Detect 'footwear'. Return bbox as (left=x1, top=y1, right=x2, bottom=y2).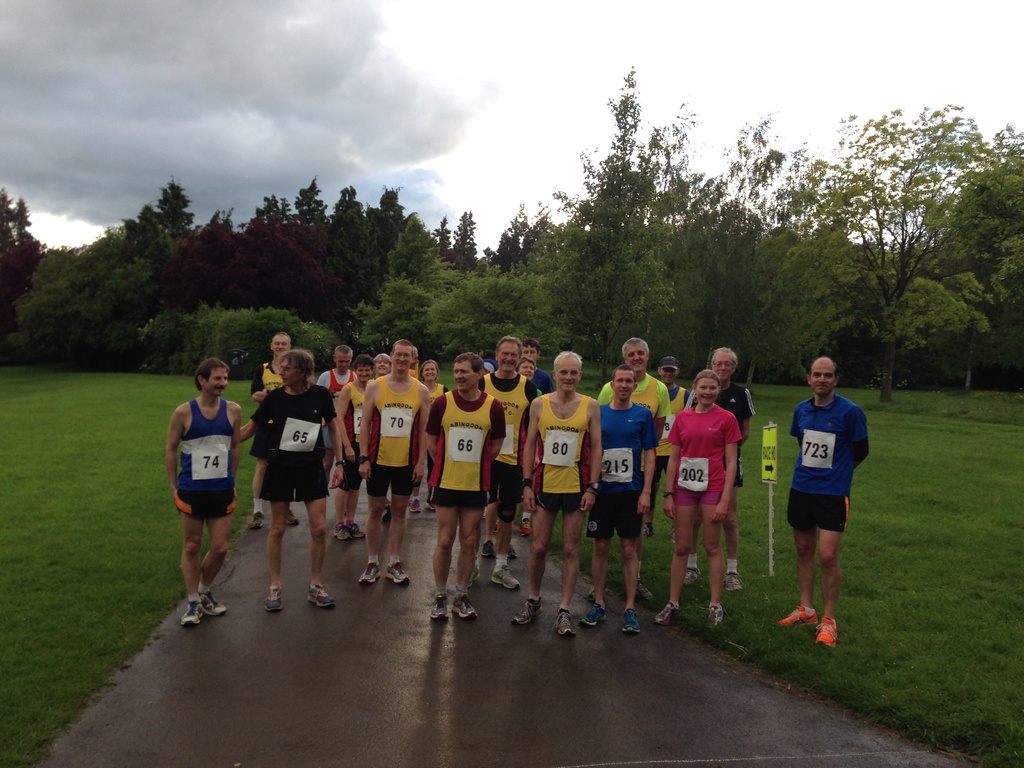
(left=586, top=583, right=598, bottom=600).
